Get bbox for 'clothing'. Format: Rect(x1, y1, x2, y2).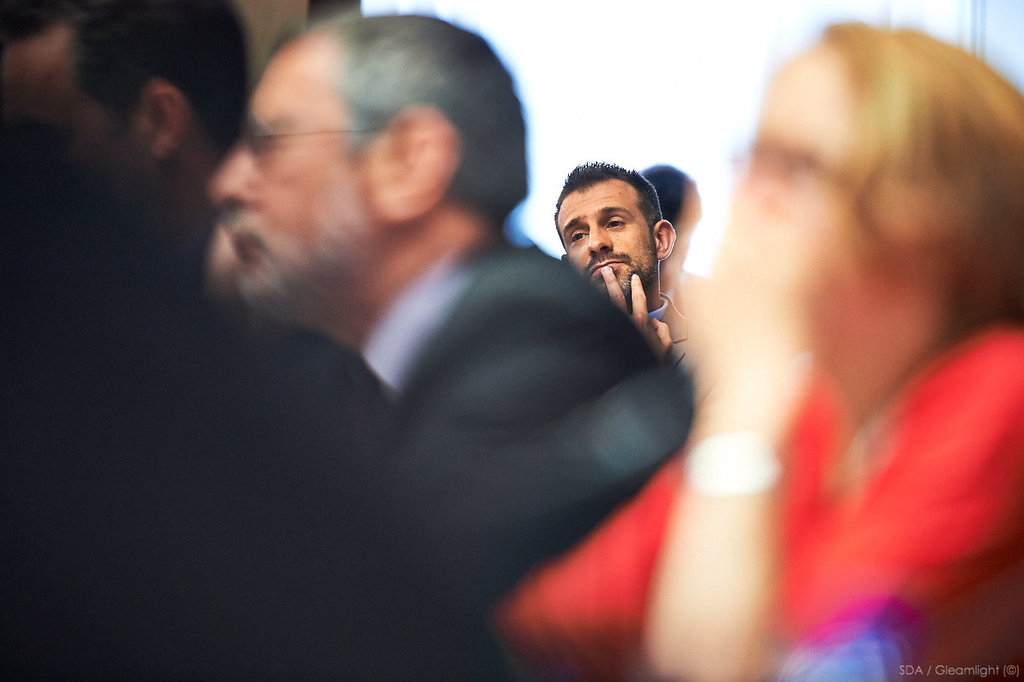
Rect(370, 235, 687, 580).
